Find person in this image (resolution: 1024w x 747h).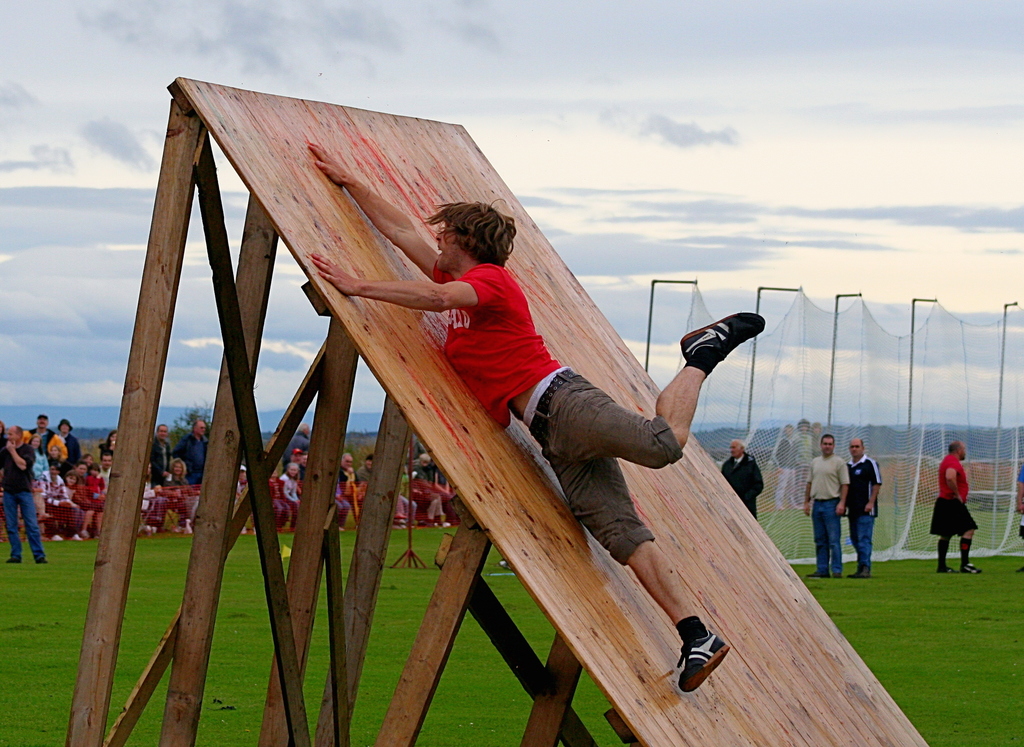
(772,422,808,509).
